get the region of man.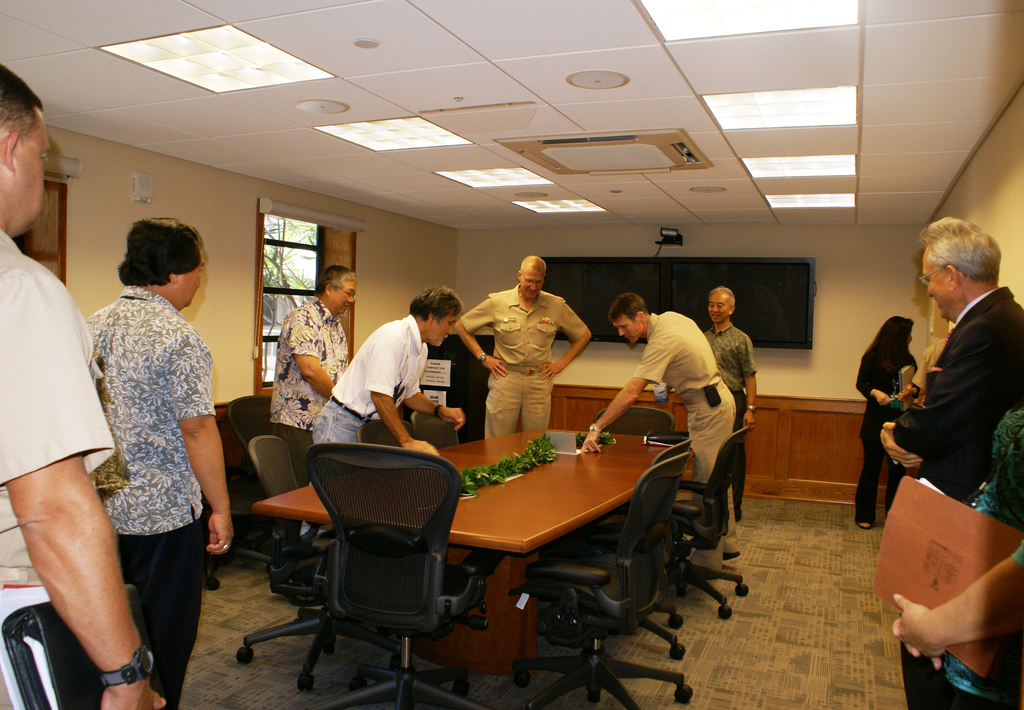
detection(81, 213, 237, 709).
